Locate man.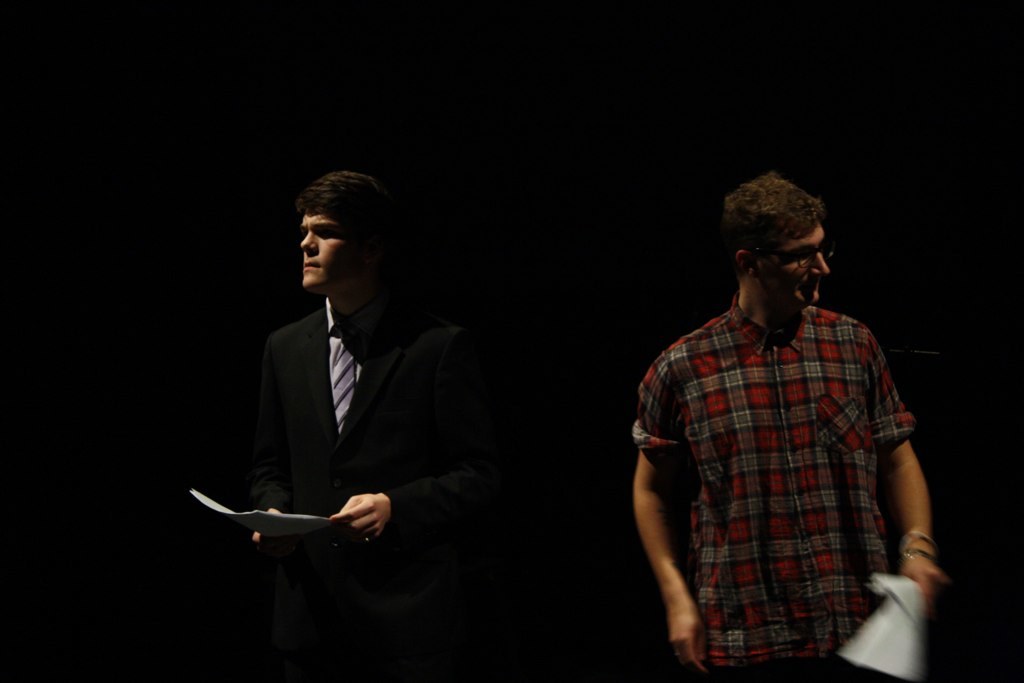
Bounding box: [630, 172, 939, 682].
